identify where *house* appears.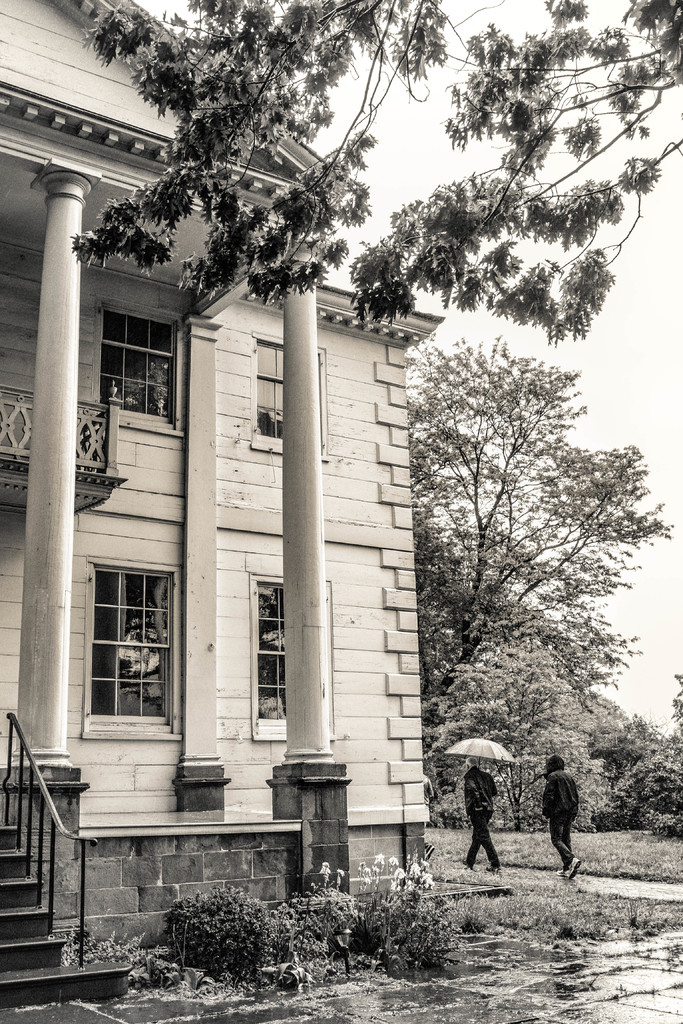
Appears at [x1=0, y1=0, x2=445, y2=1009].
